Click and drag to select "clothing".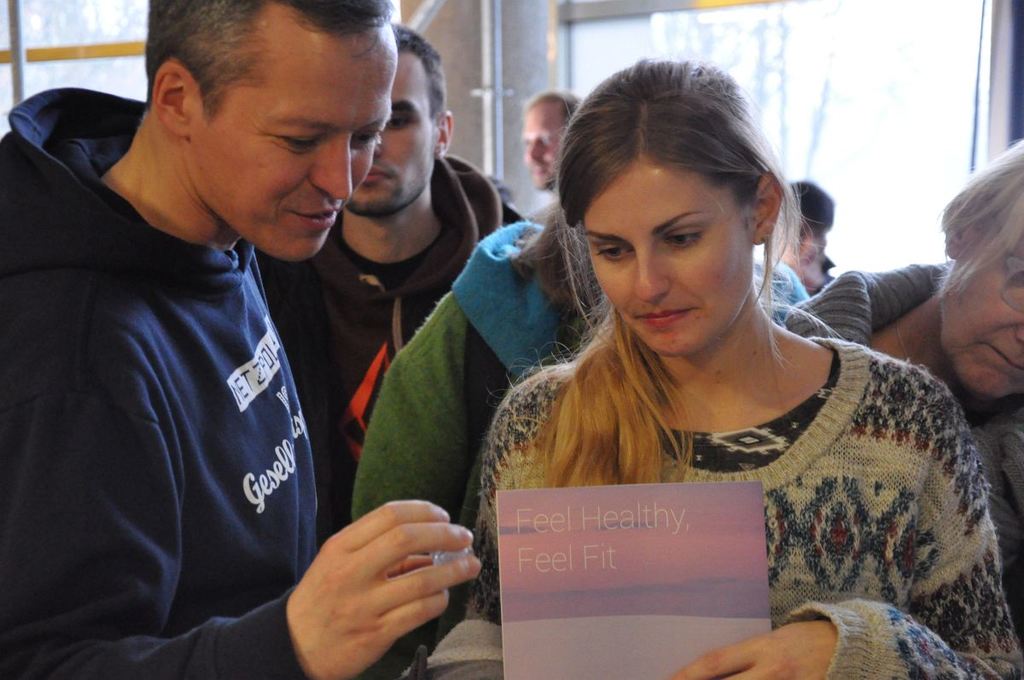
Selection: x1=348 y1=224 x2=795 y2=520.
